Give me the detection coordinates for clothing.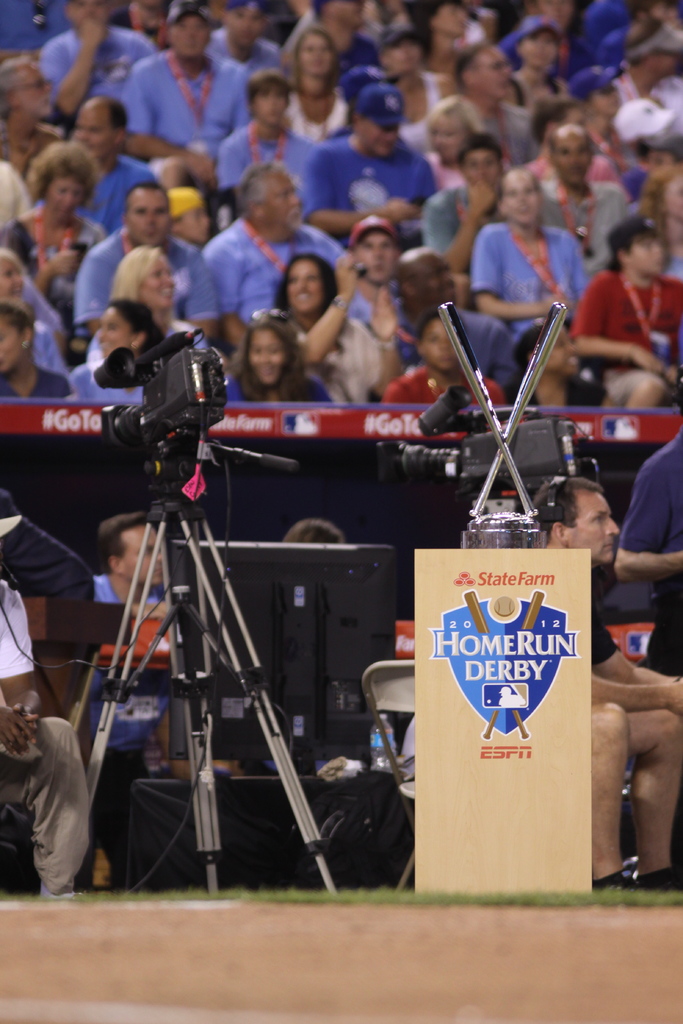
581 227 671 386.
